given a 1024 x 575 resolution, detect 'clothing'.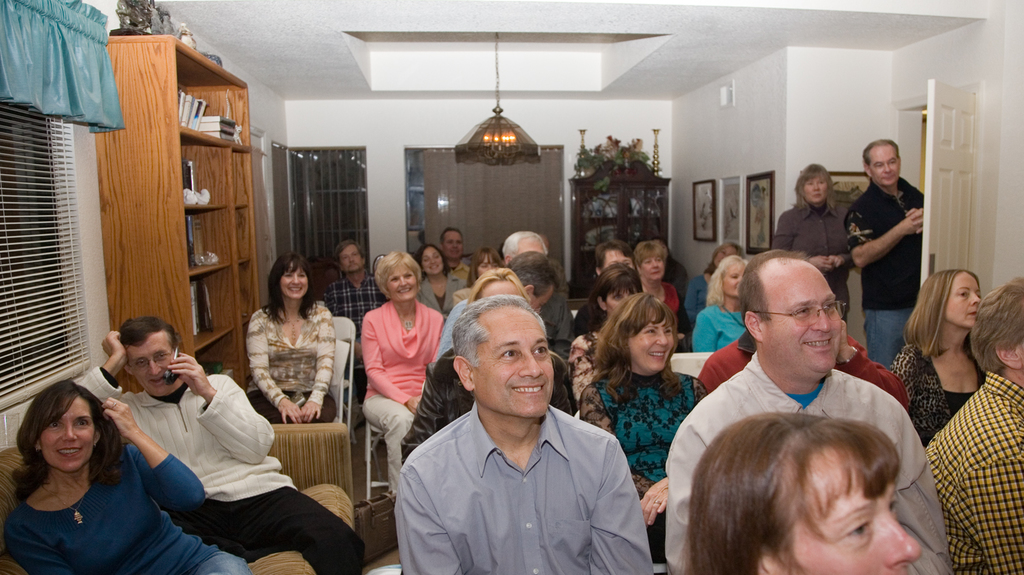
crop(413, 276, 464, 319).
